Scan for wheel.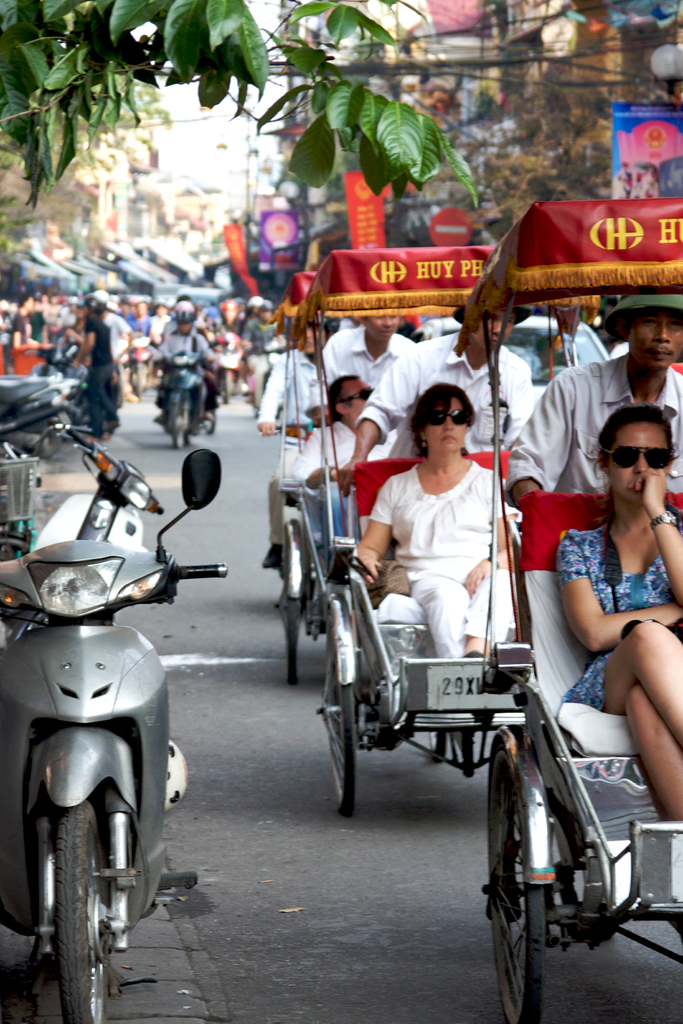
Scan result: 20:794:141:988.
